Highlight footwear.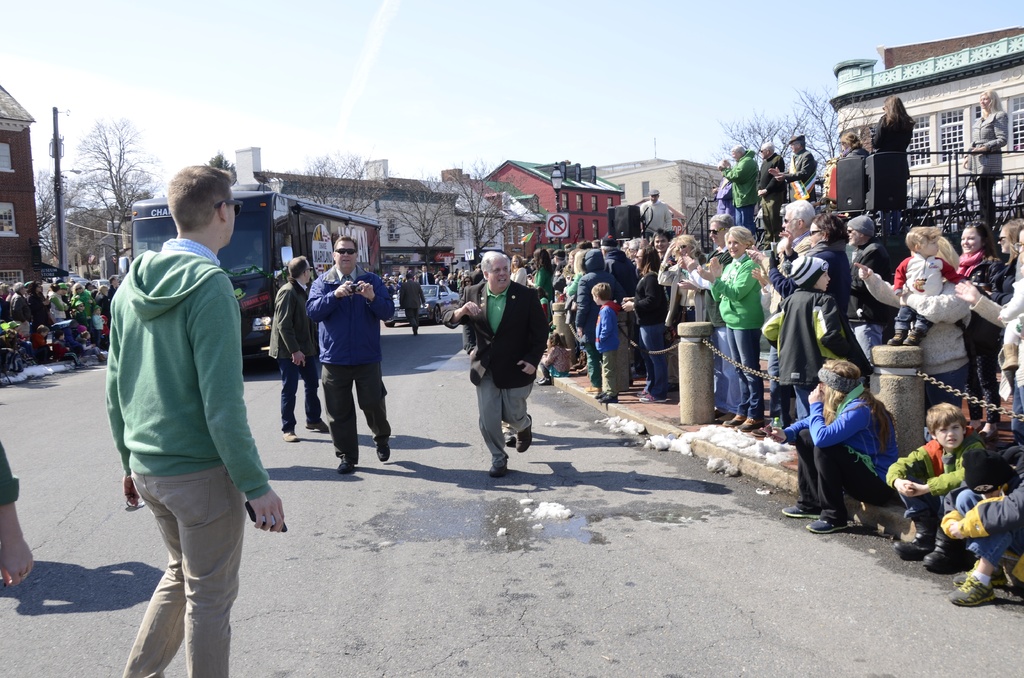
Highlighted region: <box>503,433,515,448</box>.
